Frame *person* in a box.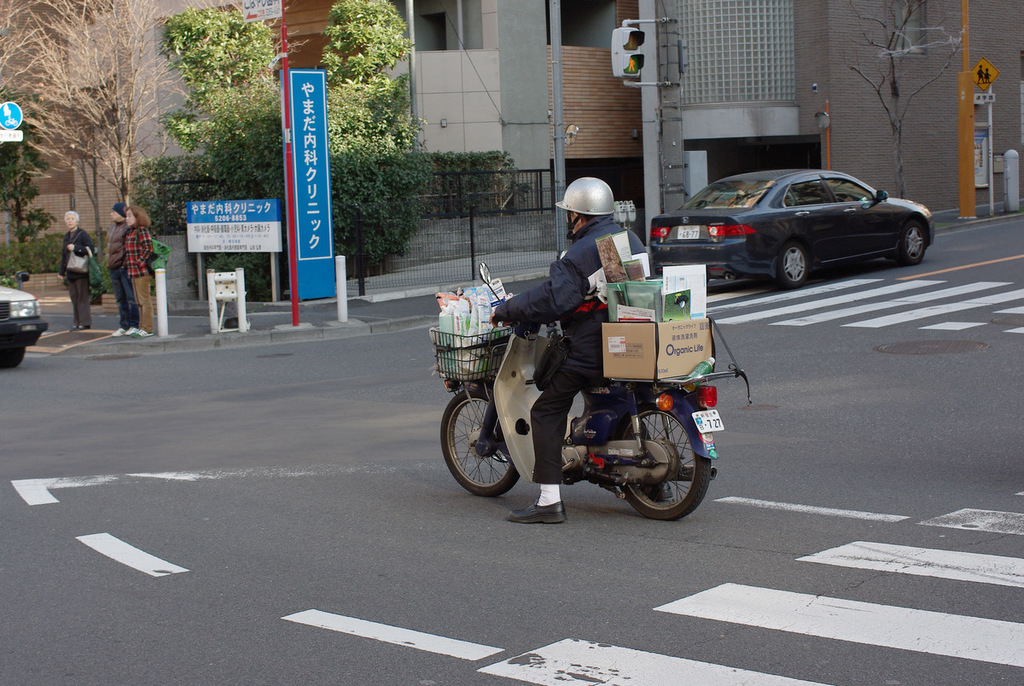
[x1=90, y1=187, x2=137, y2=334].
